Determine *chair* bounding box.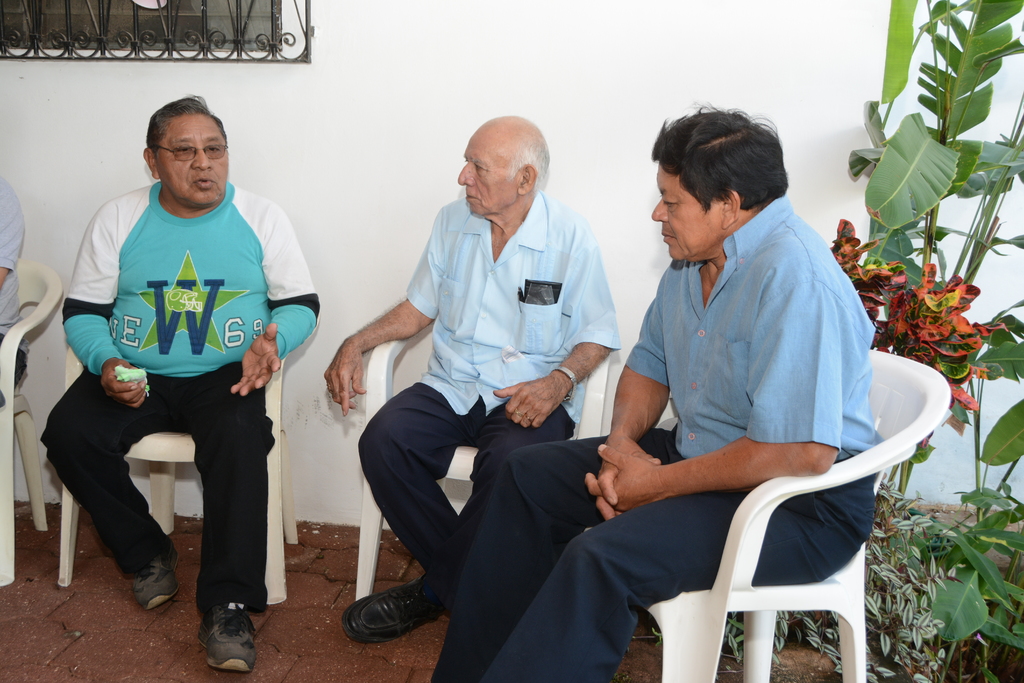
Determined: 56:352:300:610.
